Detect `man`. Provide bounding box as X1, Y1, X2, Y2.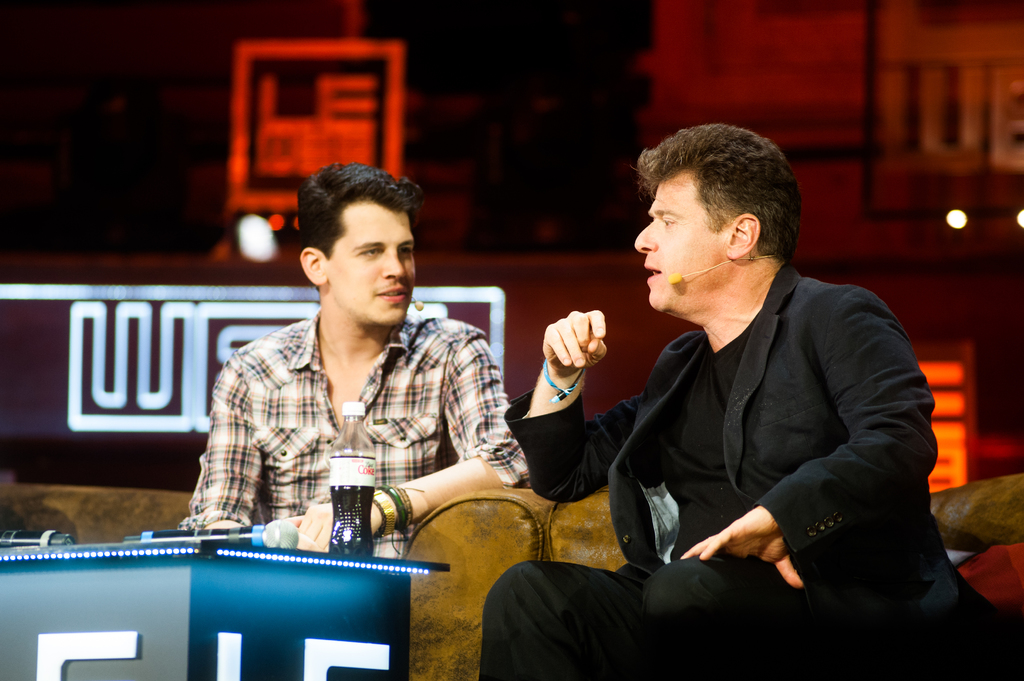
507, 117, 1011, 680.
